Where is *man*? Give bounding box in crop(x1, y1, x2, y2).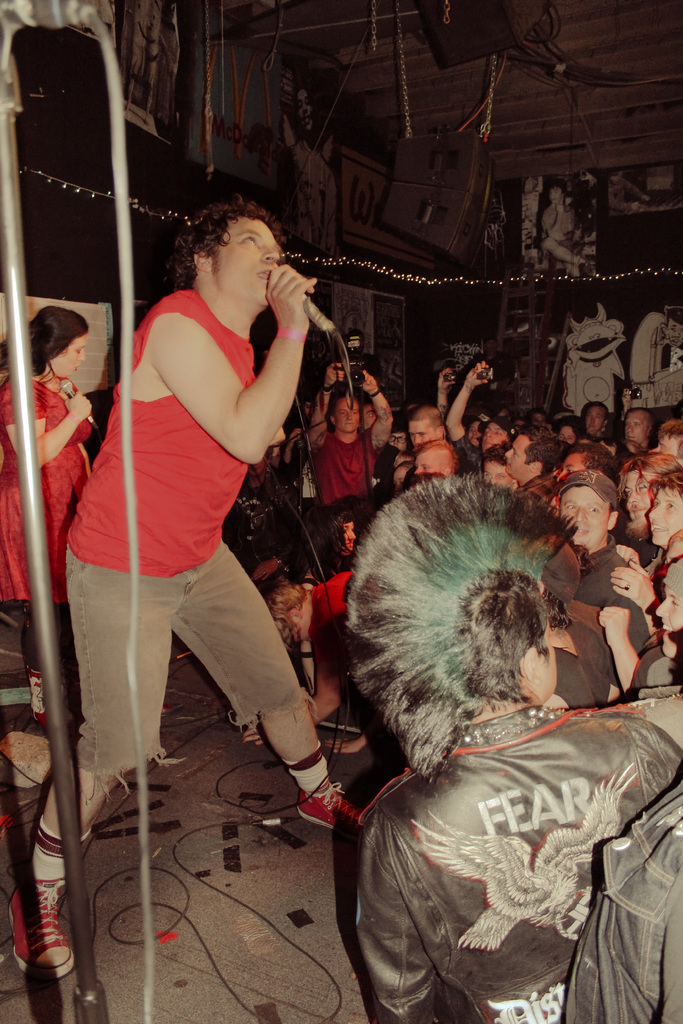
crop(586, 547, 682, 701).
